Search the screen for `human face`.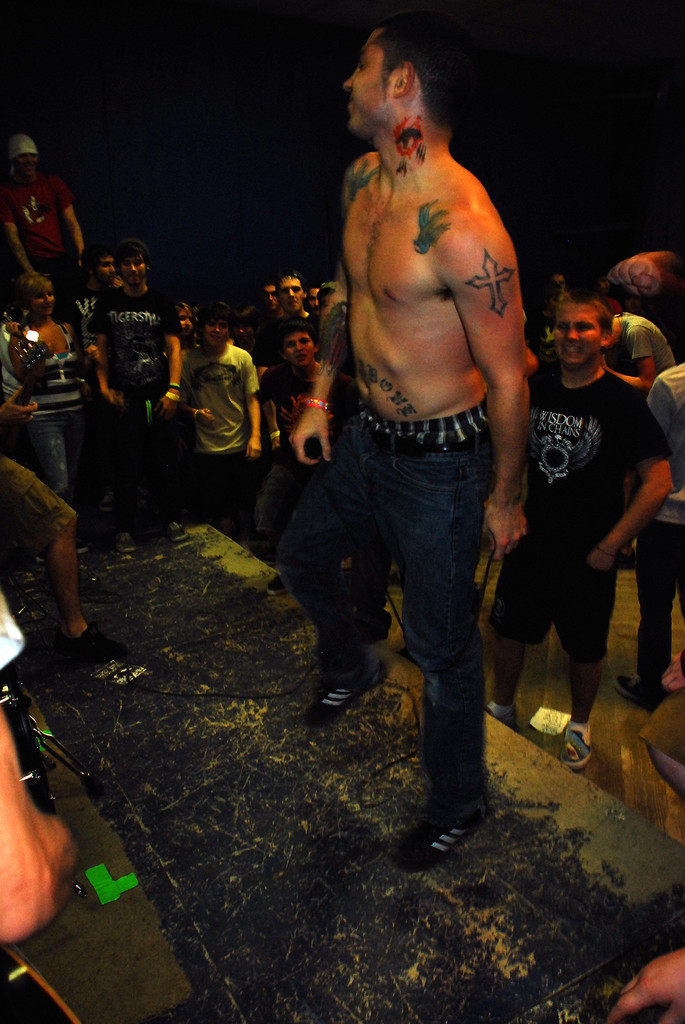
Found at [x1=30, y1=288, x2=55, y2=317].
